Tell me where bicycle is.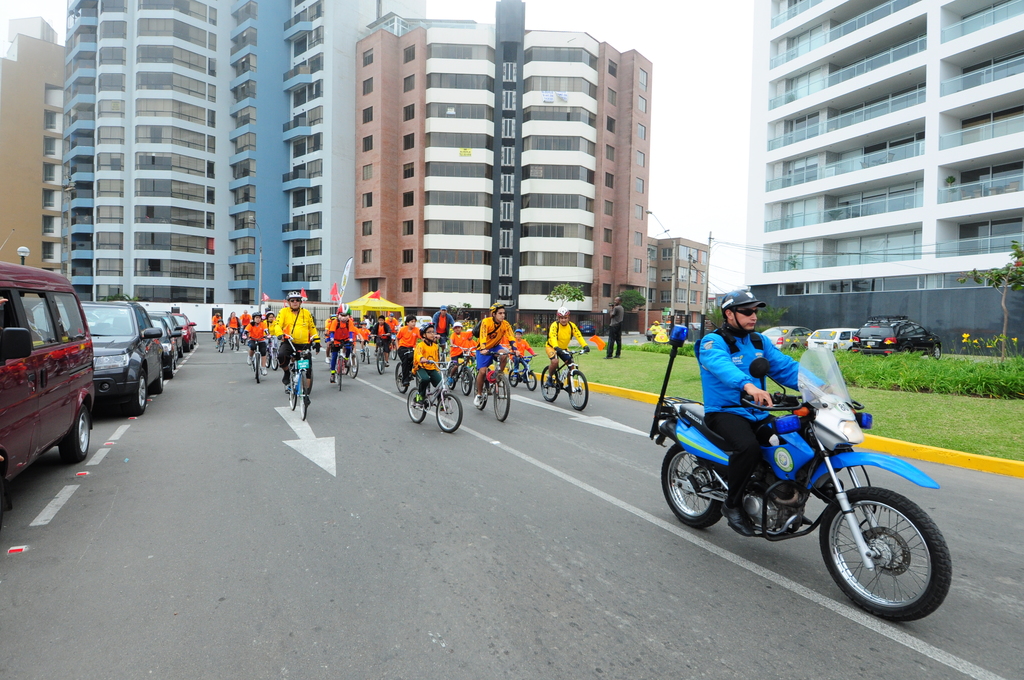
bicycle is at (left=342, top=350, right=356, bottom=380).
